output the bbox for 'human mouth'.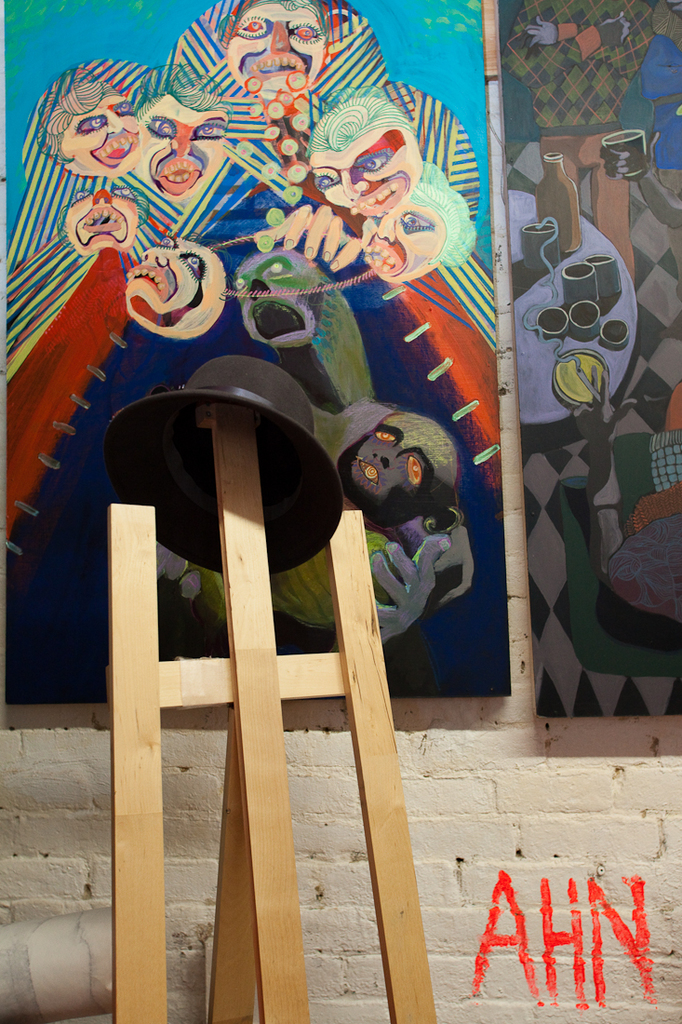
crop(357, 460, 381, 483).
